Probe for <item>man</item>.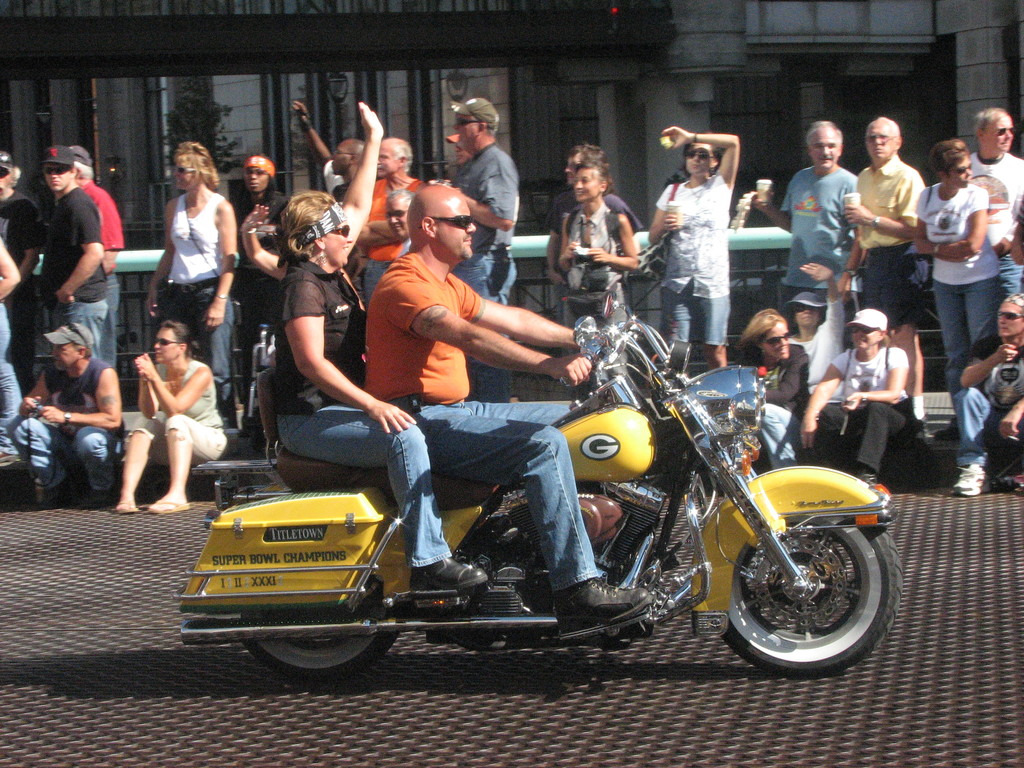
Probe result: crop(230, 155, 304, 404).
